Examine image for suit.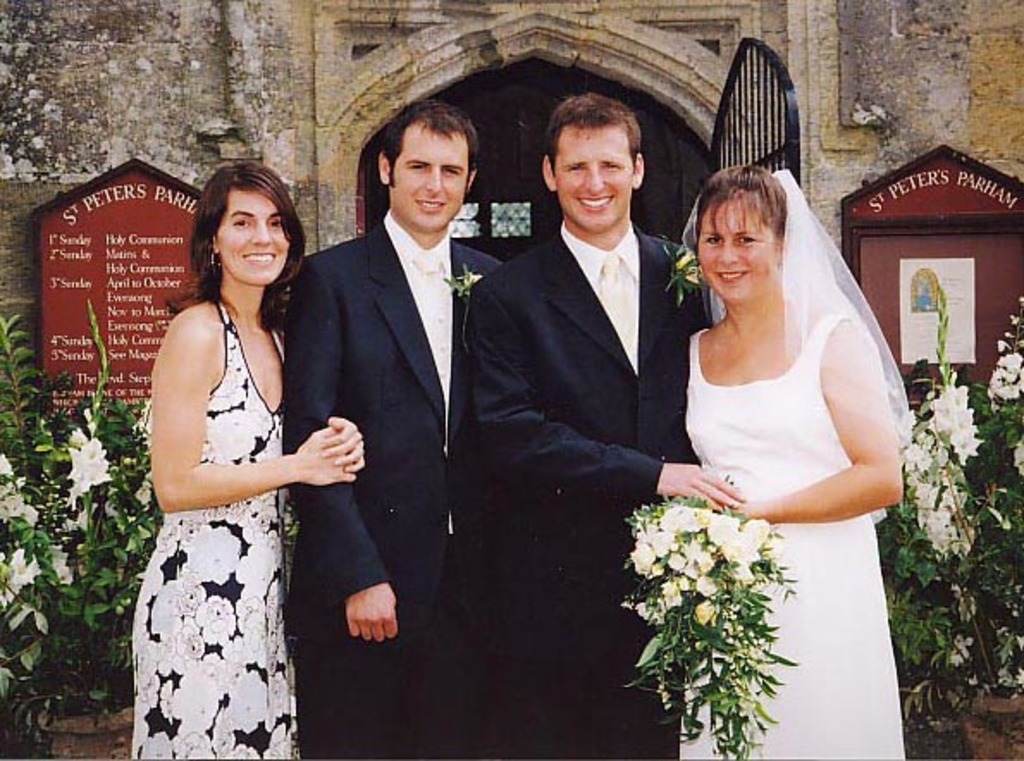
Examination result: 468 222 711 759.
